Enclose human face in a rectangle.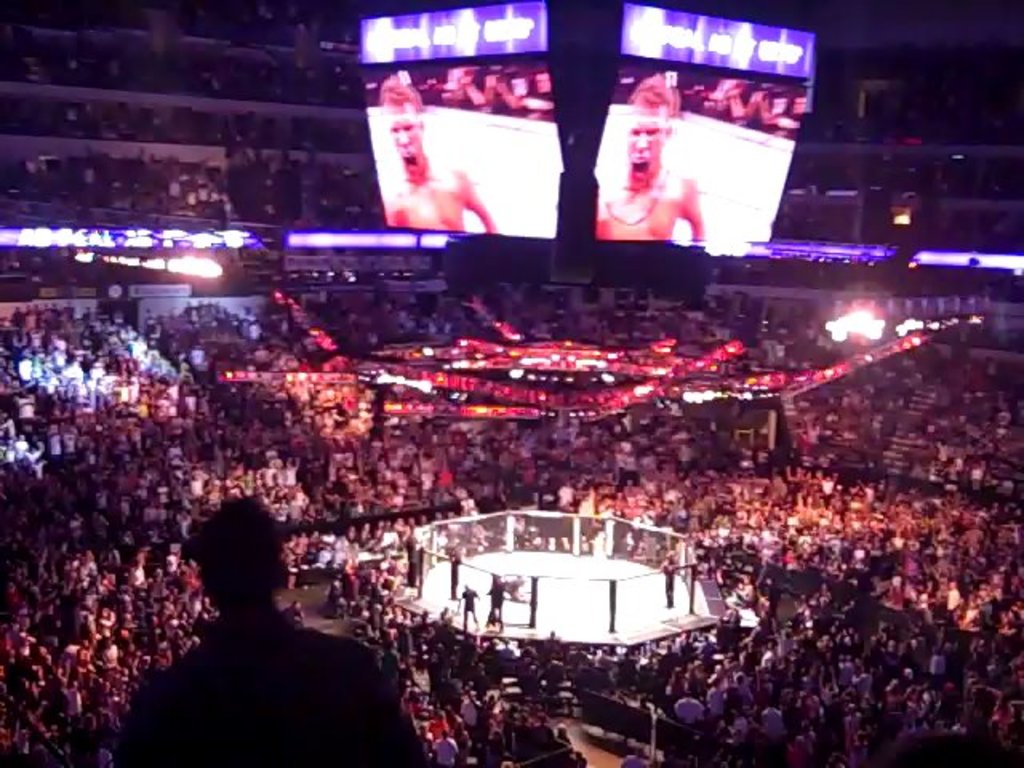
[x1=381, y1=104, x2=424, y2=182].
